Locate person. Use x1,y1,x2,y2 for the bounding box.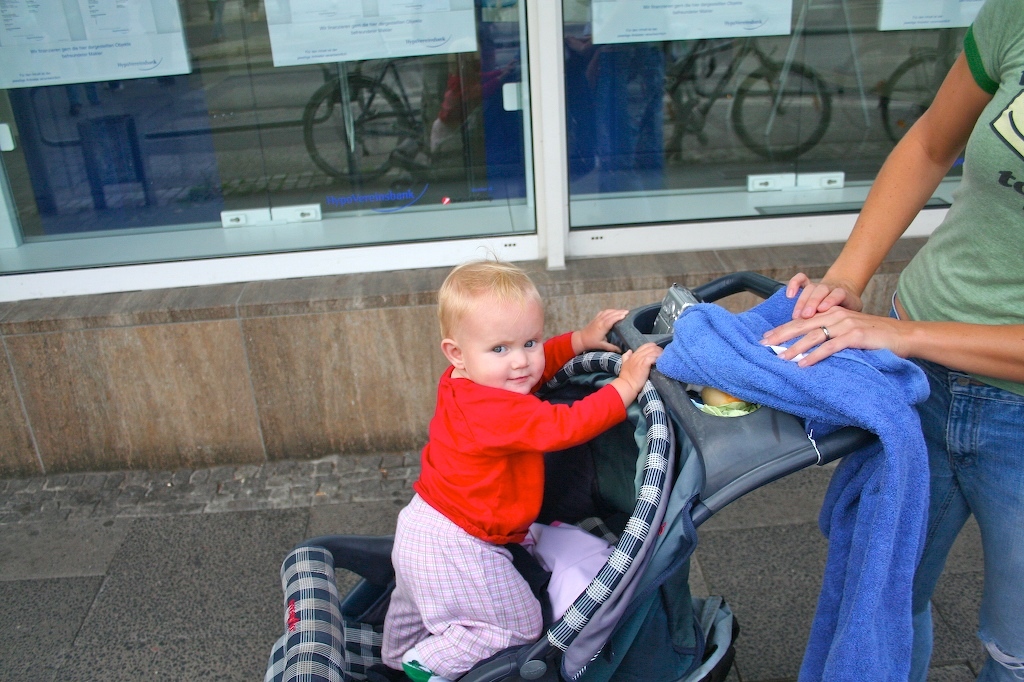
379,245,665,681.
